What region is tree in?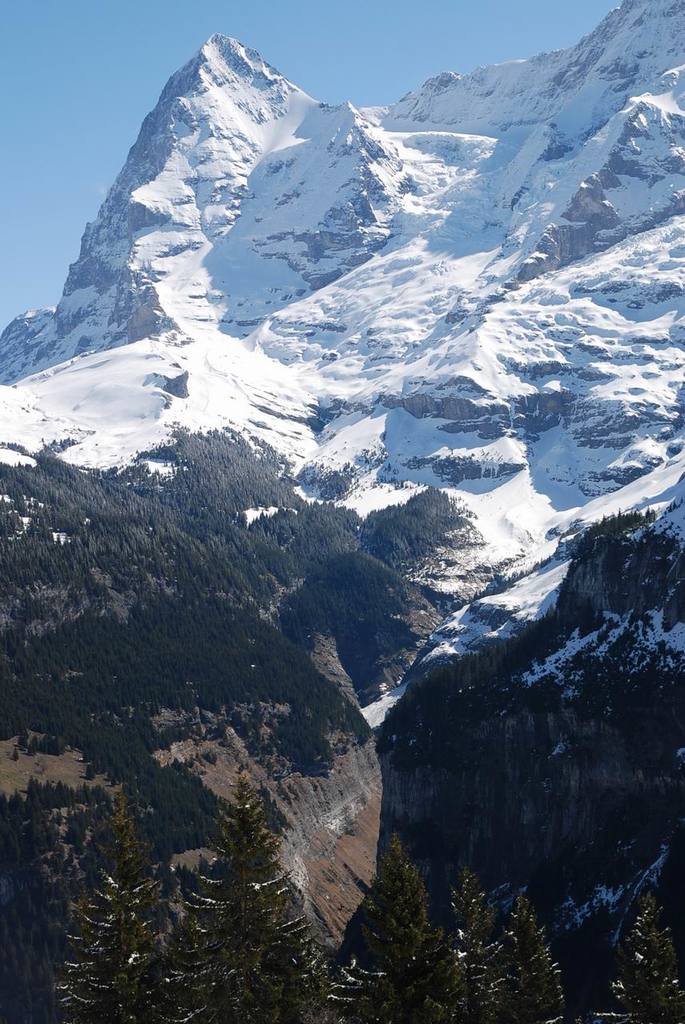
box=[54, 786, 161, 1023].
